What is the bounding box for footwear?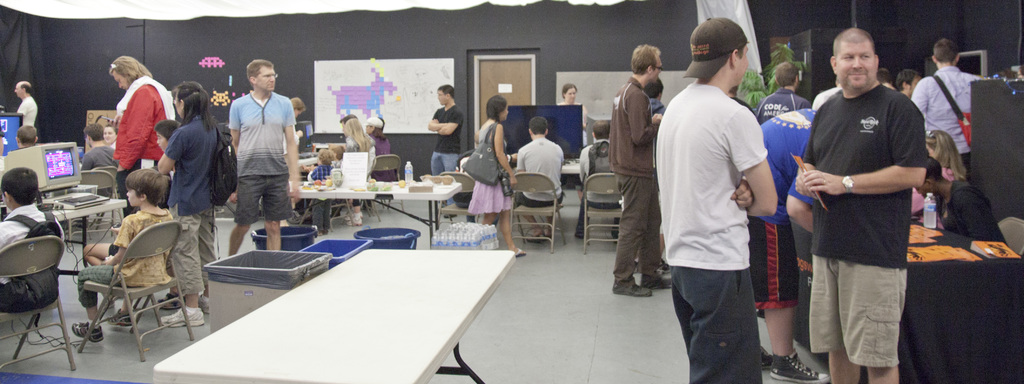
[x1=107, y1=307, x2=134, y2=324].
